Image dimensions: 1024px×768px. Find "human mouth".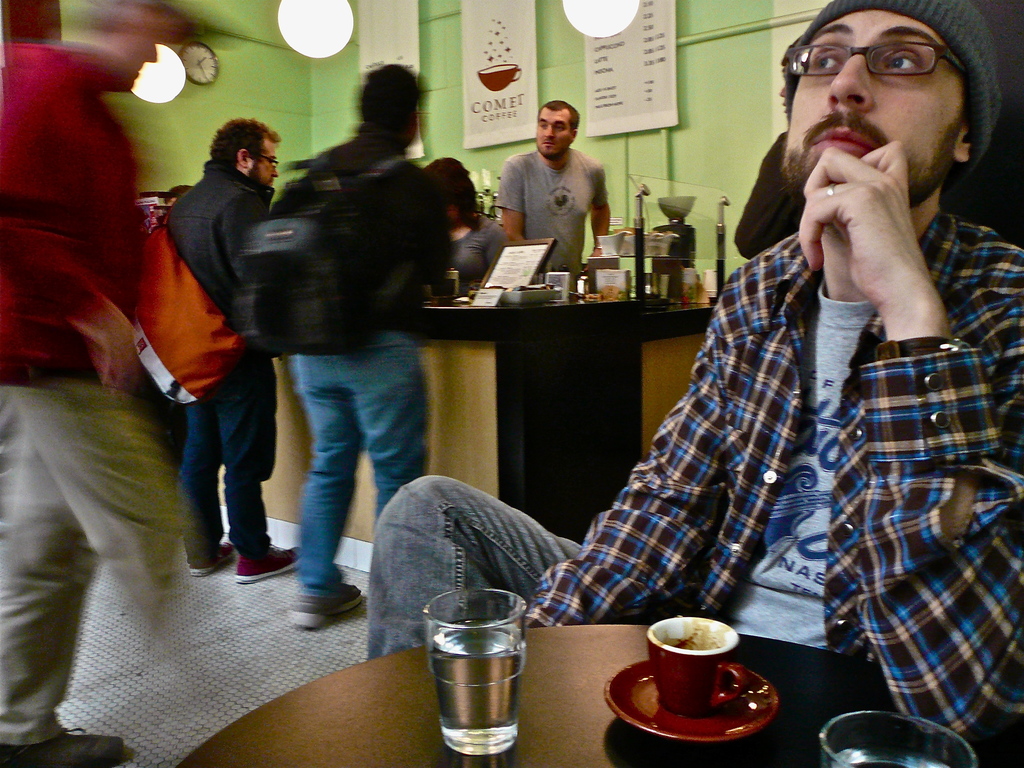
left=541, top=144, right=555, bottom=145.
